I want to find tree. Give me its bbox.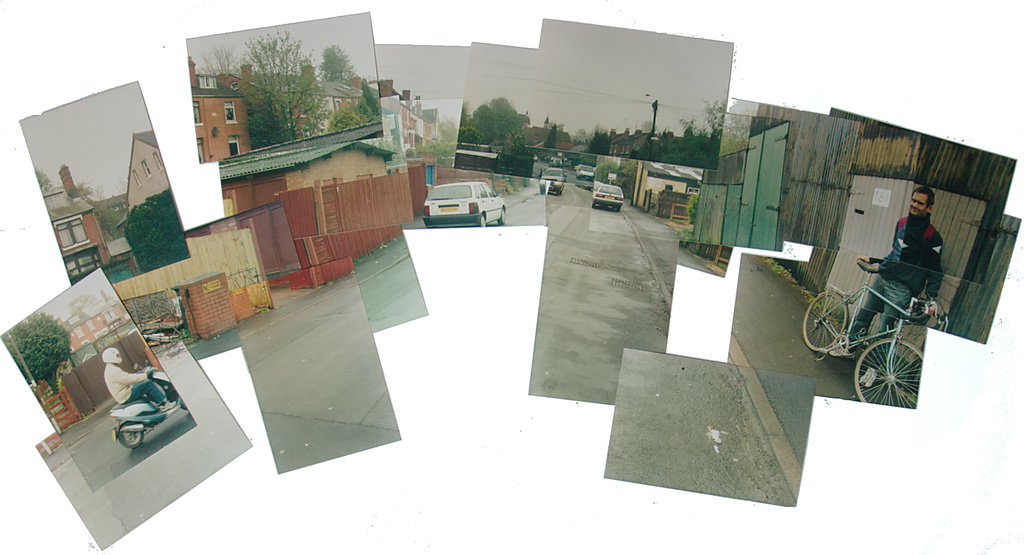
bbox=(543, 122, 557, 150).
